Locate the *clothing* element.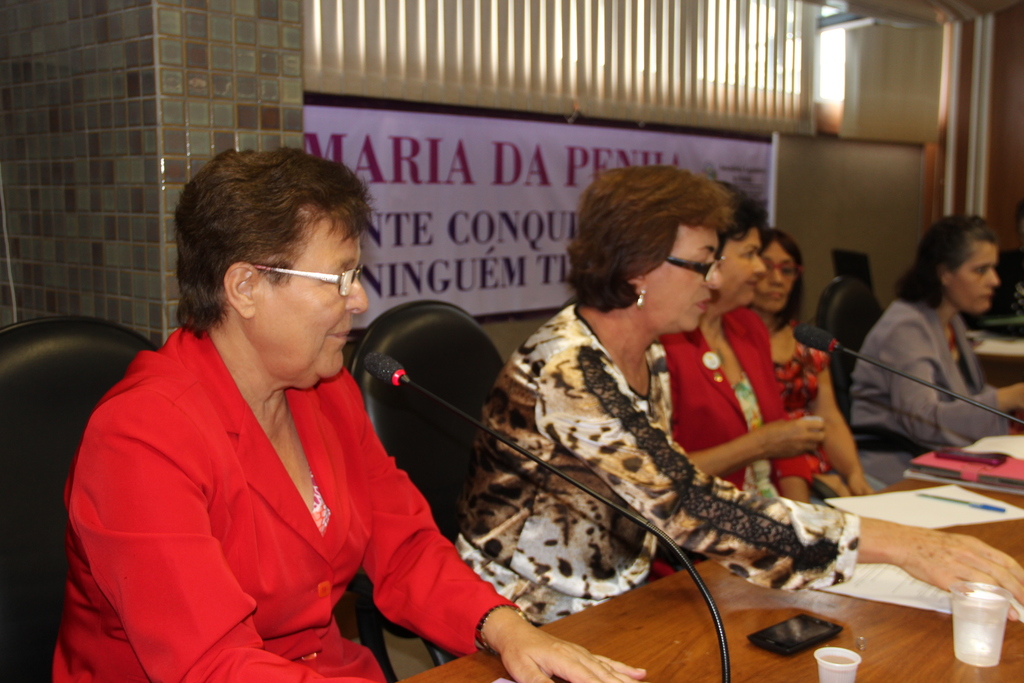
Element bbox: 75:281:460:677.
